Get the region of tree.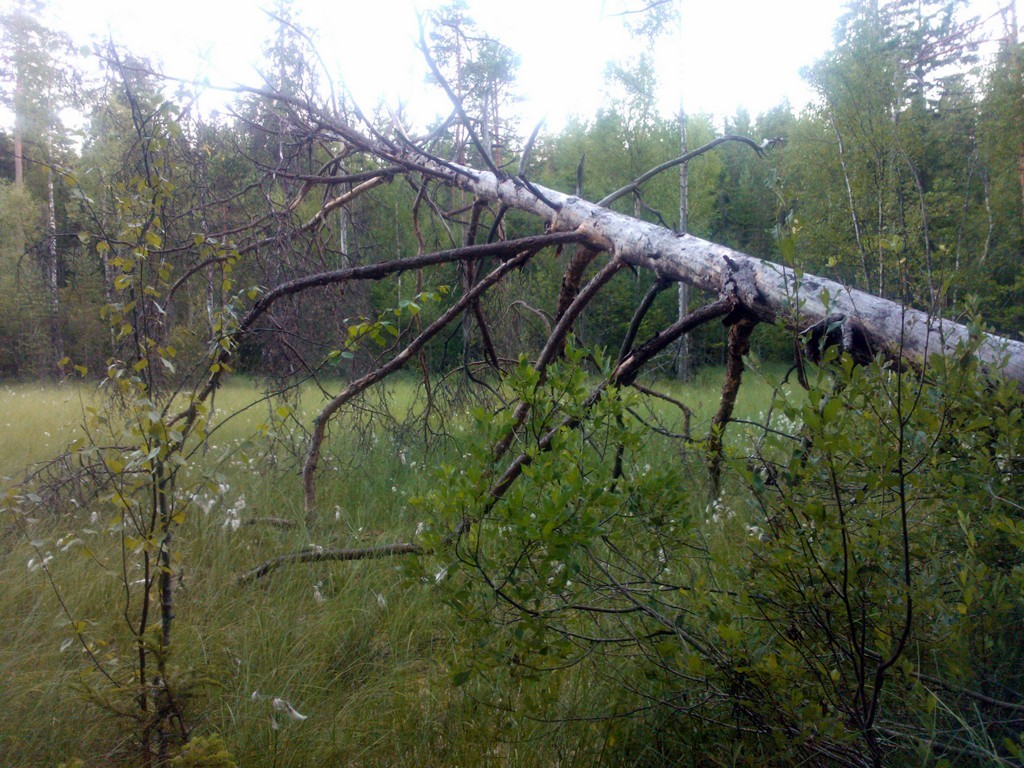
crop(155, 114, 236, 381).
